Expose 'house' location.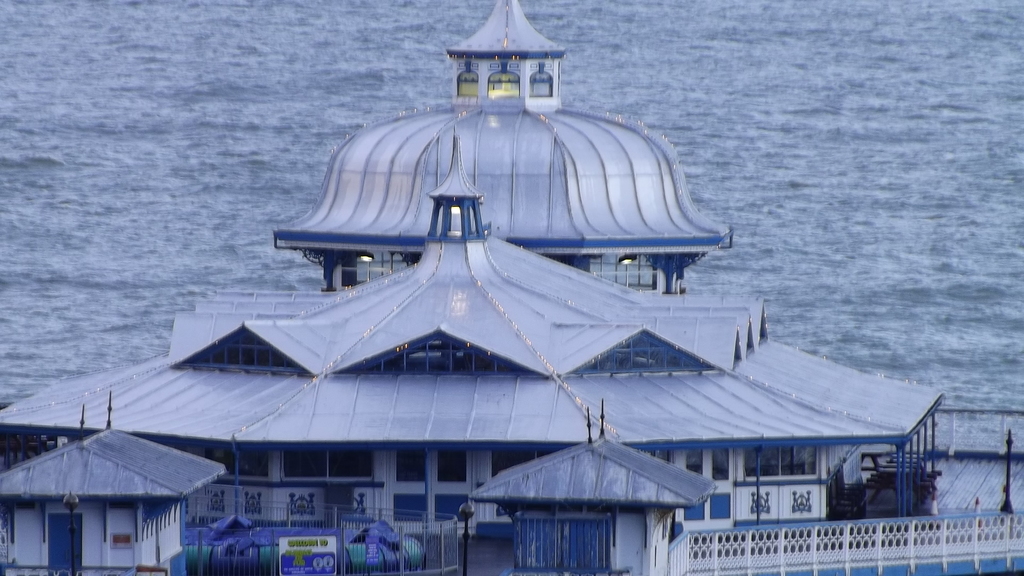
Exposed at bbox(0, 0, 947, 575).
